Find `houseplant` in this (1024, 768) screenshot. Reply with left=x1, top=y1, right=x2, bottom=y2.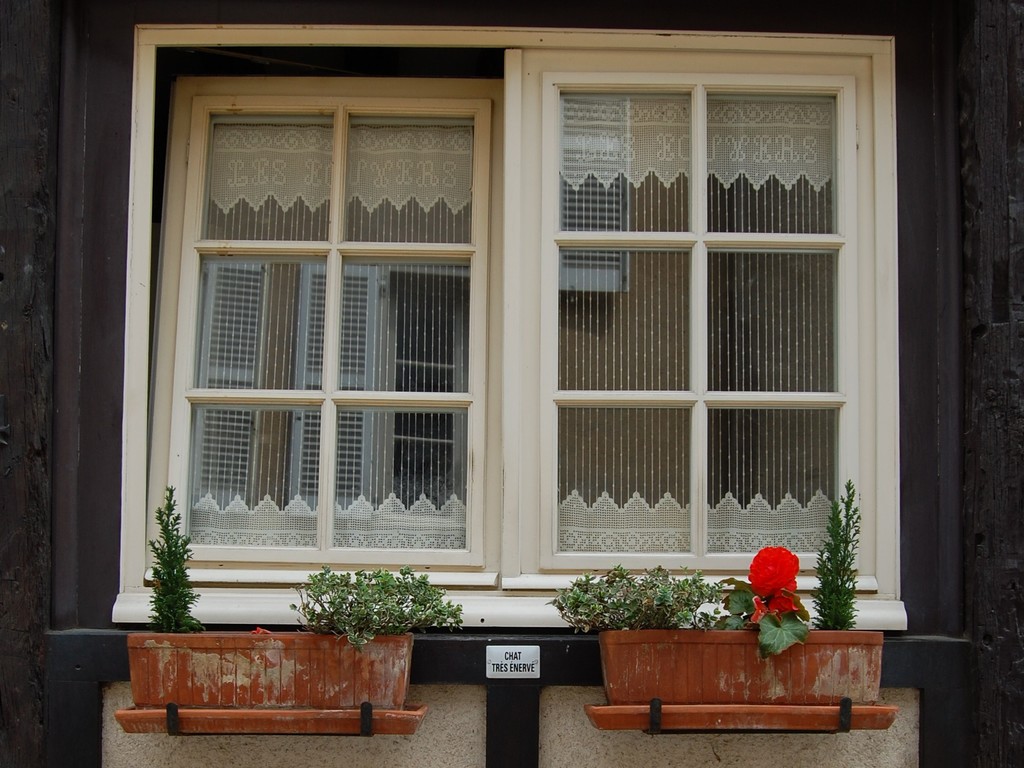
left=551, top=538, right=868, bottom=714.
